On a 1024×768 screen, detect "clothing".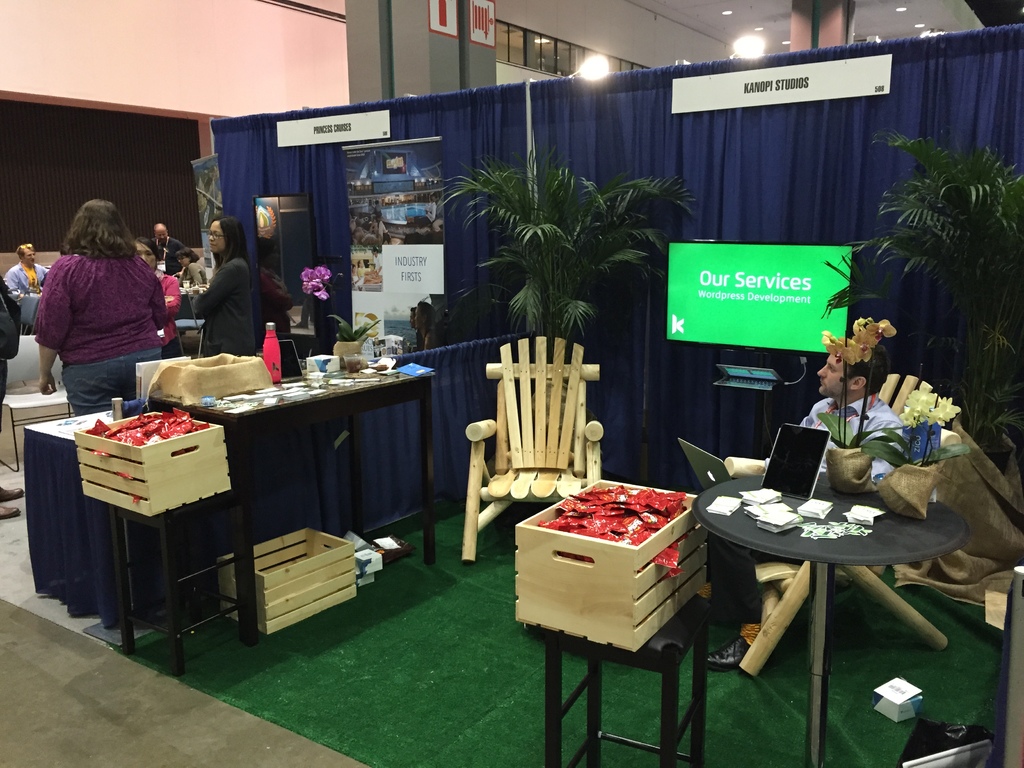
(x1=189, y1=257, x2=258, y2=354).
